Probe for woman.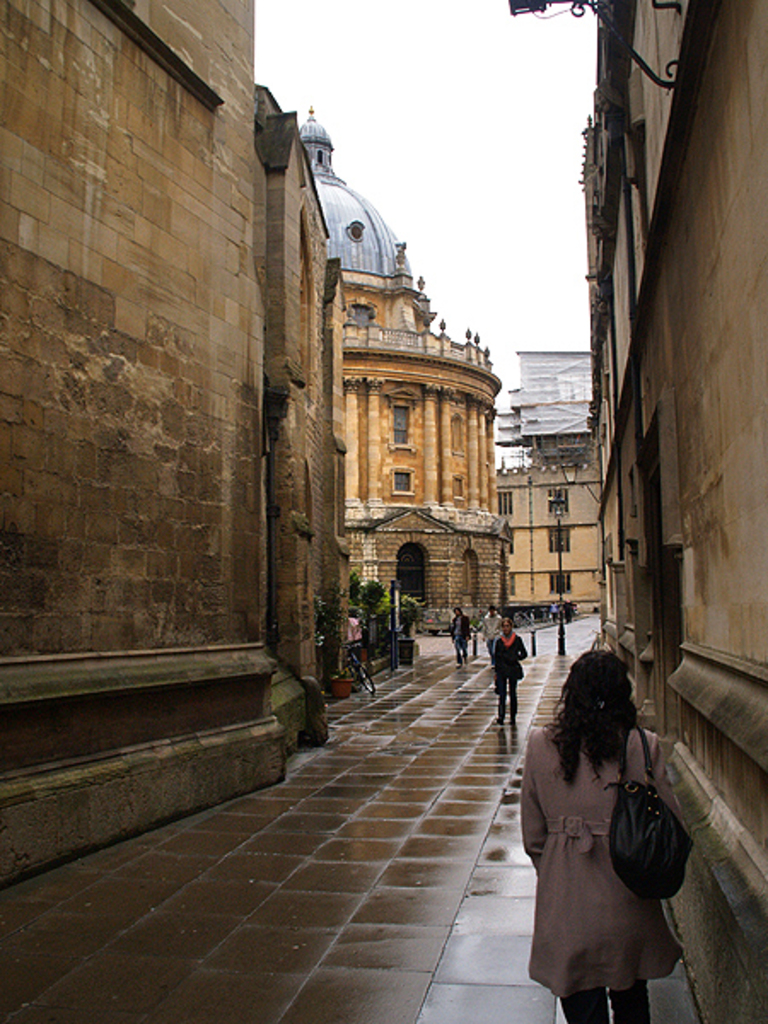
Probe result: rect(515, 640, 698, 1014).
